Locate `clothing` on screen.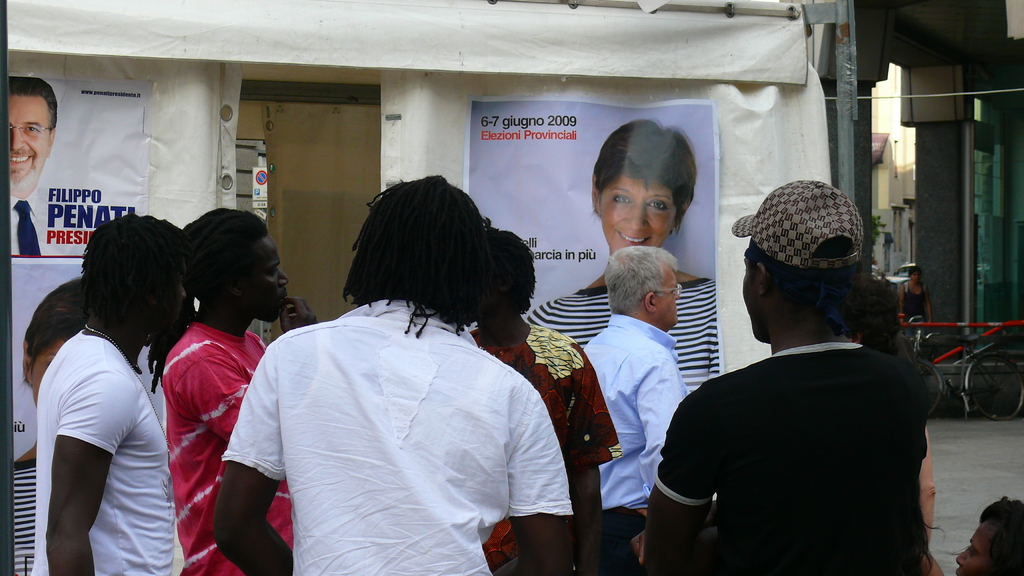
On screen at {"x1": 28, "y1": 323, "x2": 174, "y2": 575}.
